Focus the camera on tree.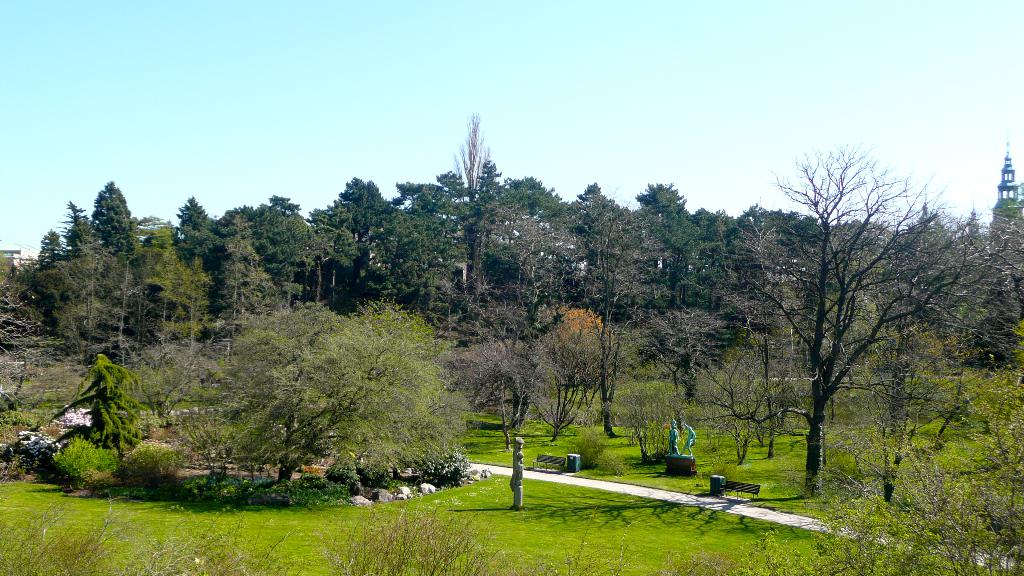
Focus region: x1=138 y1=205 x2=196 y2=357.
